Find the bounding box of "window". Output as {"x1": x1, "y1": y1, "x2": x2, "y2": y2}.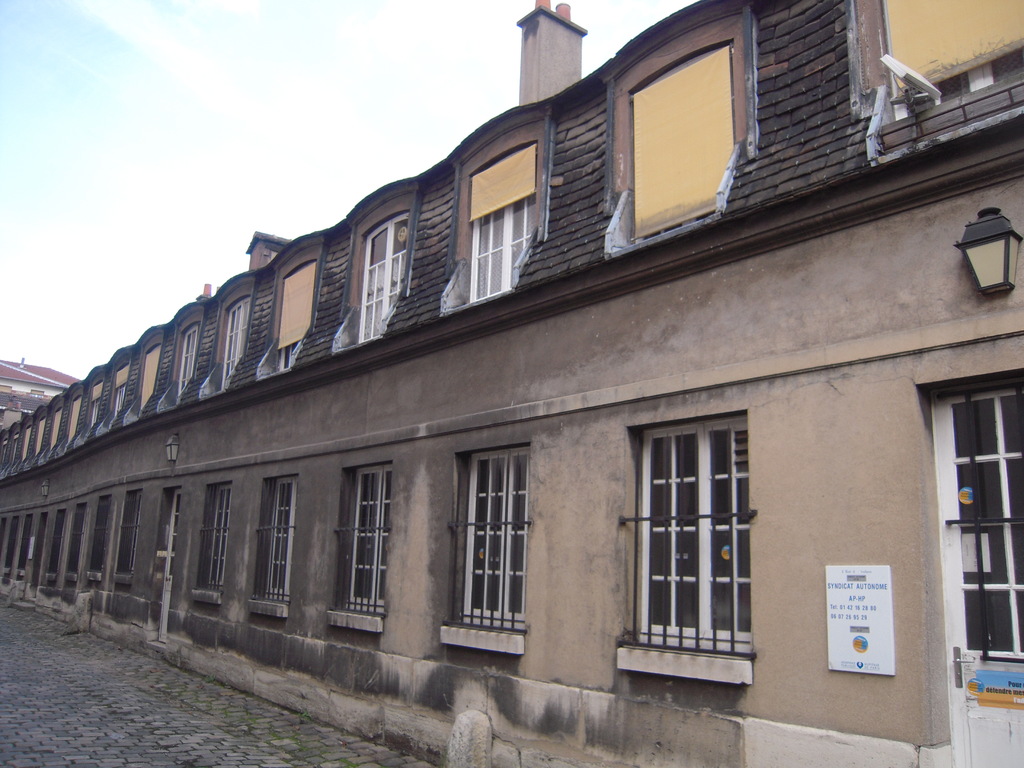
{"x1": 244, "y1": 475, "x2": 297, "y2": 616}.
